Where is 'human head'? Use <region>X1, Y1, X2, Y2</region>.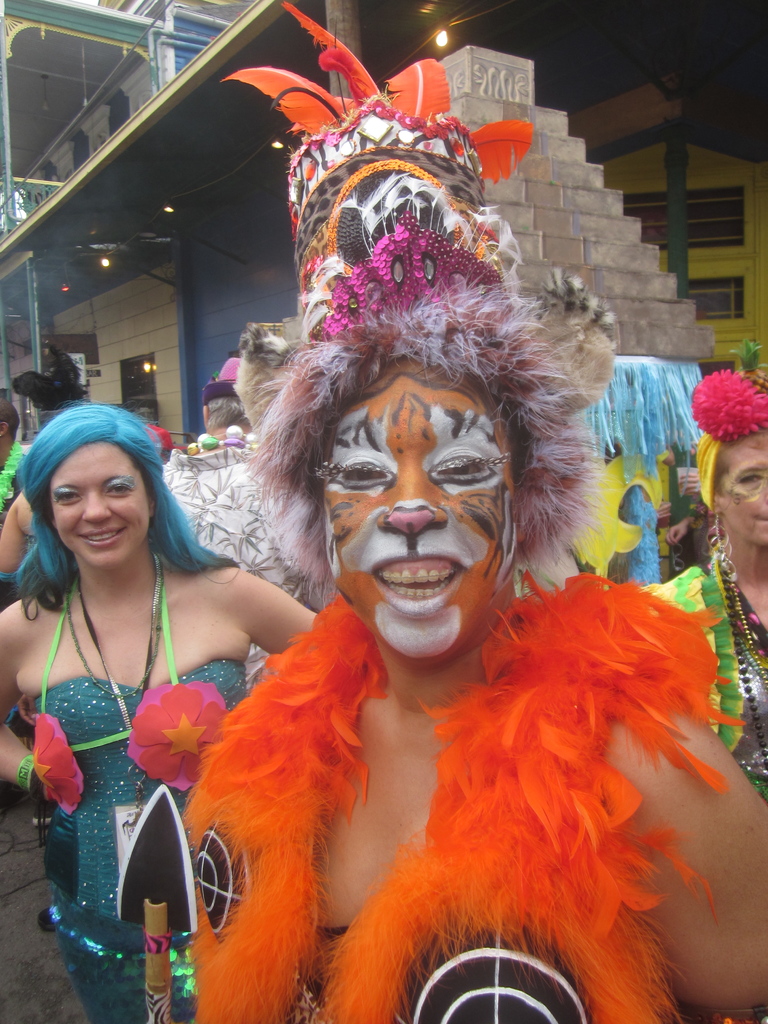
<region>23, 392, 173, 570</region>.
